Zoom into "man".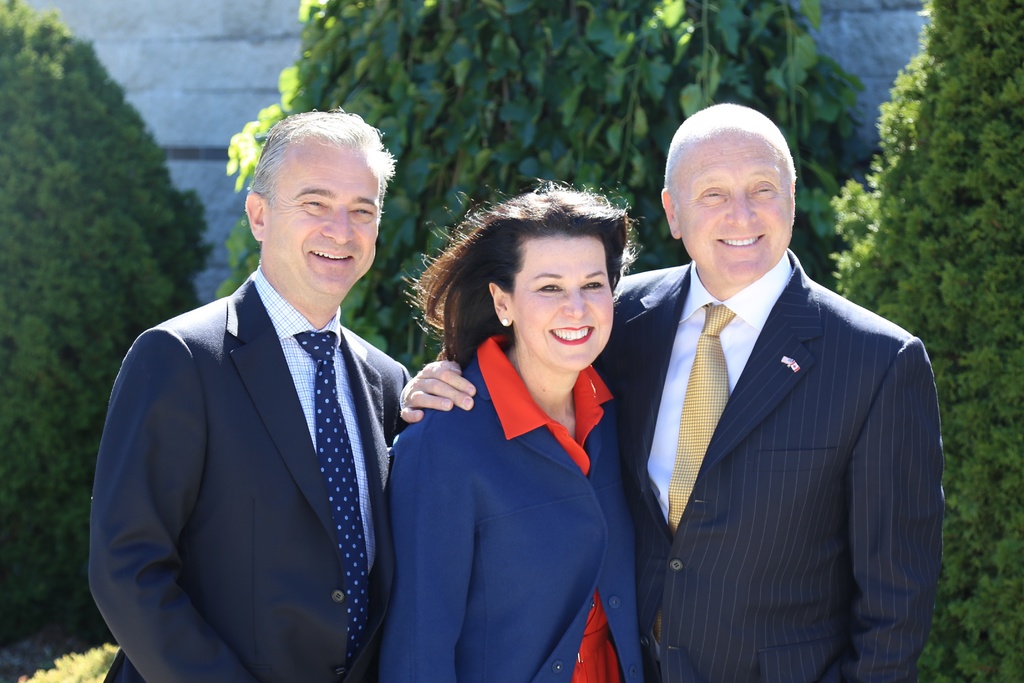
Zoom target: [left=84, top=115, right=412, bottom=682].
